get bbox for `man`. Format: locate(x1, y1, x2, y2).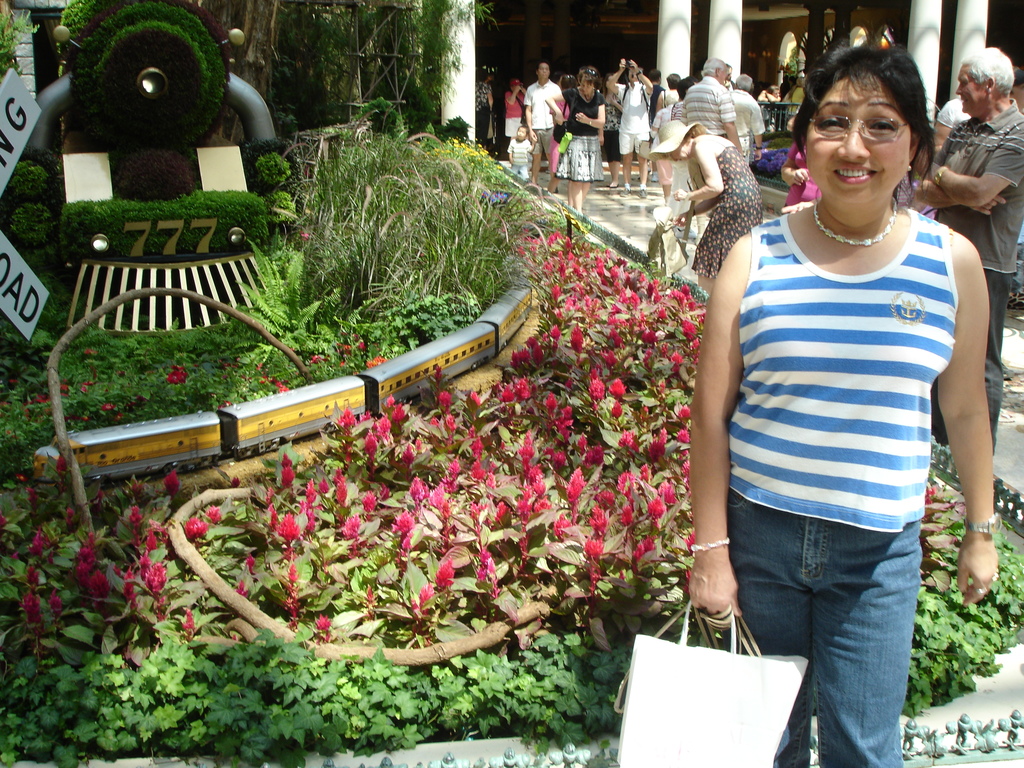
locate(610, 58, 653, 184).
